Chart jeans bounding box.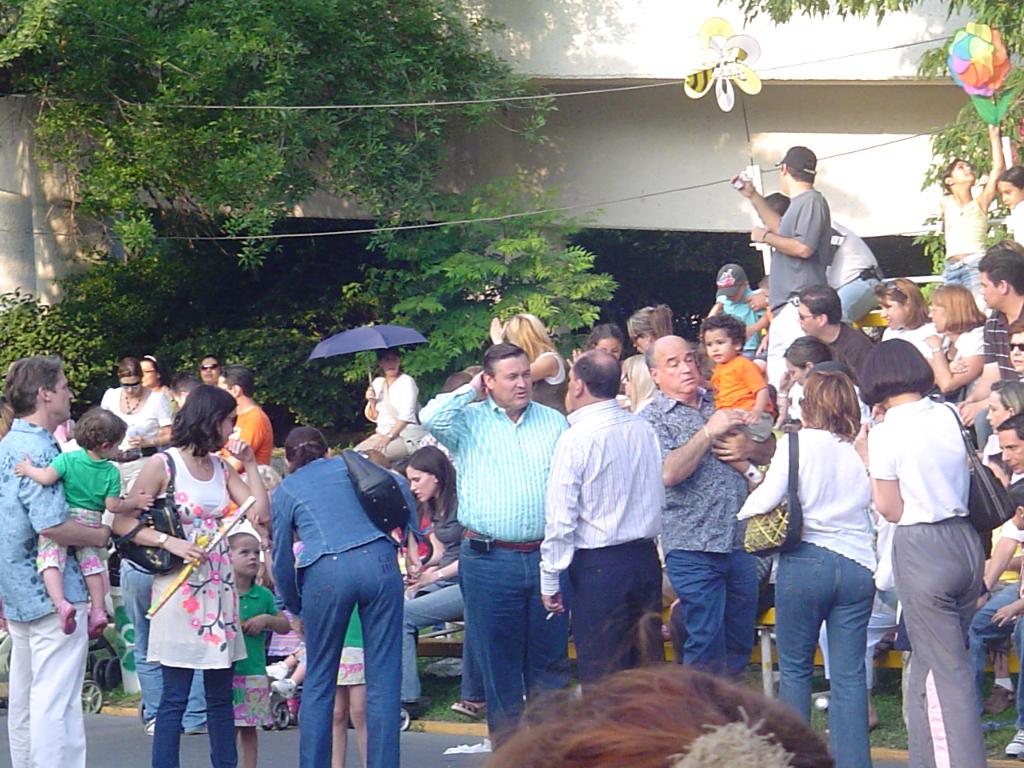
Charted: [456,526,570,750].
